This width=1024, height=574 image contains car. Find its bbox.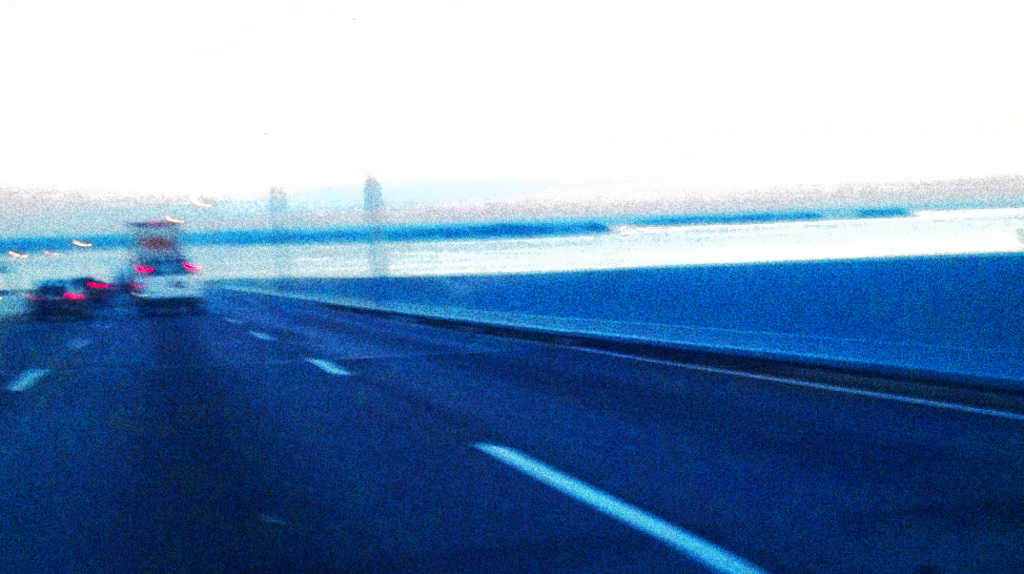
BBox(130, 262, 203, 303).
